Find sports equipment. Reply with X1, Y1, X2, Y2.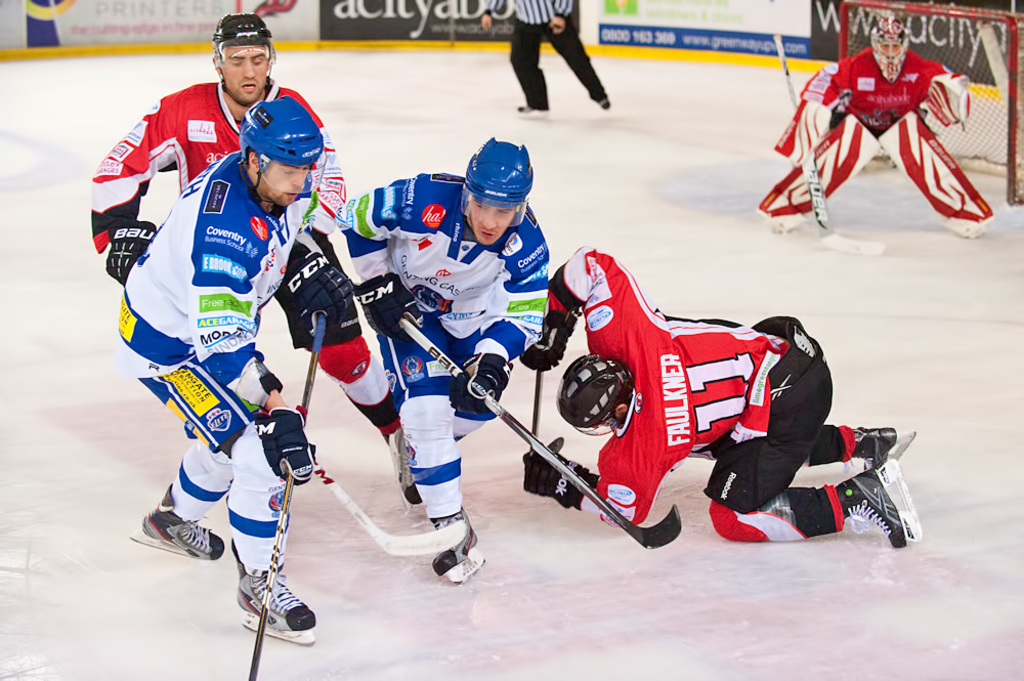
316, 461, 468, 556.
